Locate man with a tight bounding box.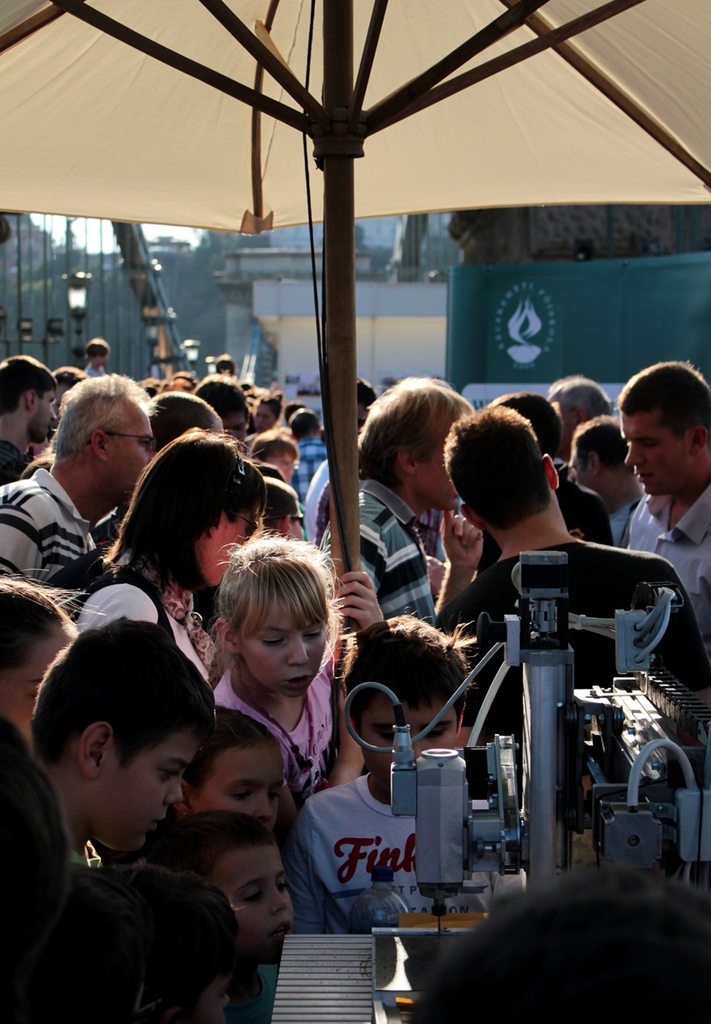
<box>442,399,710,701</box>.
